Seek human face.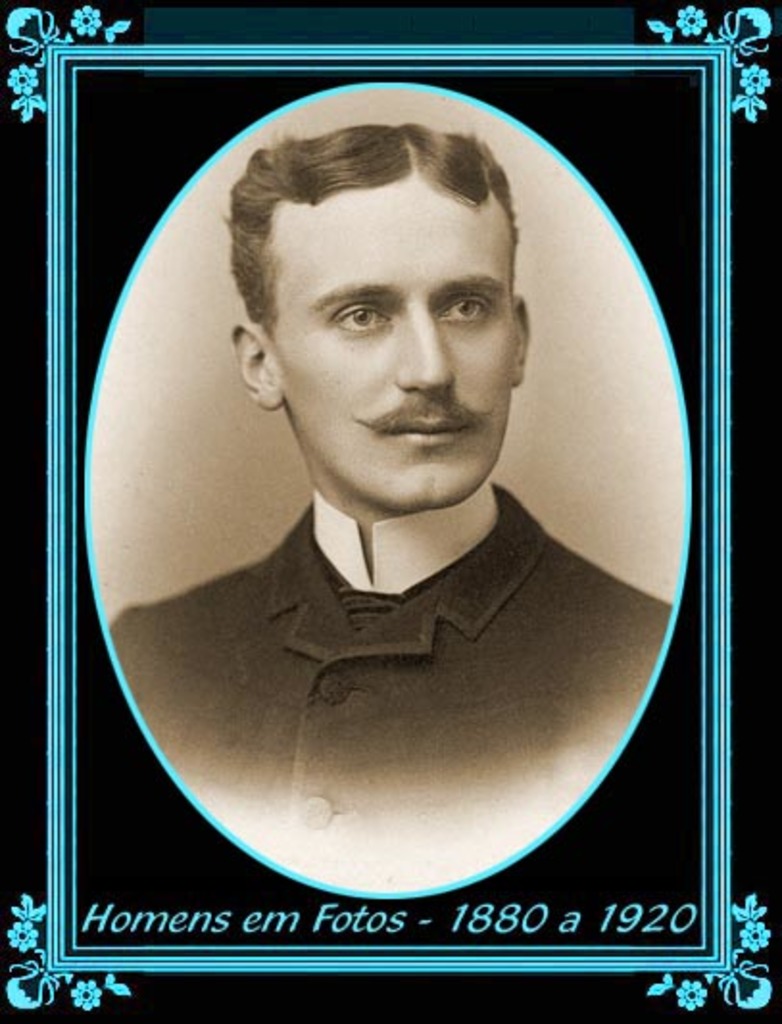
{"x1": 269, "y1": 181, "x2": 515, "y2": 511}.
